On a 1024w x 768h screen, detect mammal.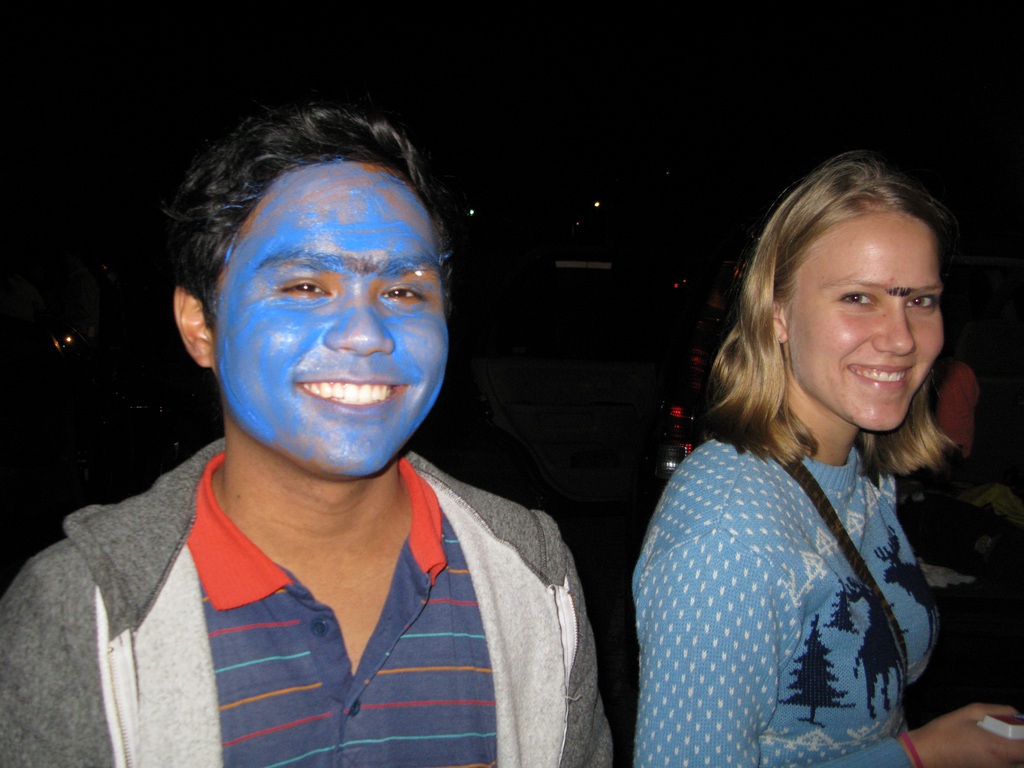
(left=0, top=100, right=609, bottom=767).
